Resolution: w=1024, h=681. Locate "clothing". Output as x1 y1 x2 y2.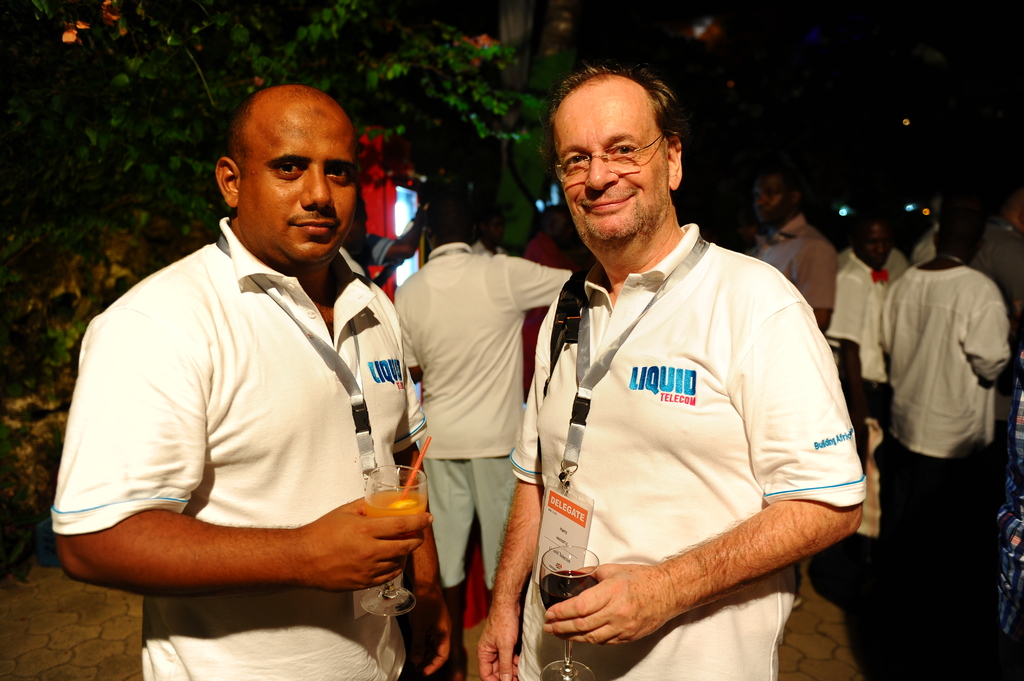
401 248 588 598.
